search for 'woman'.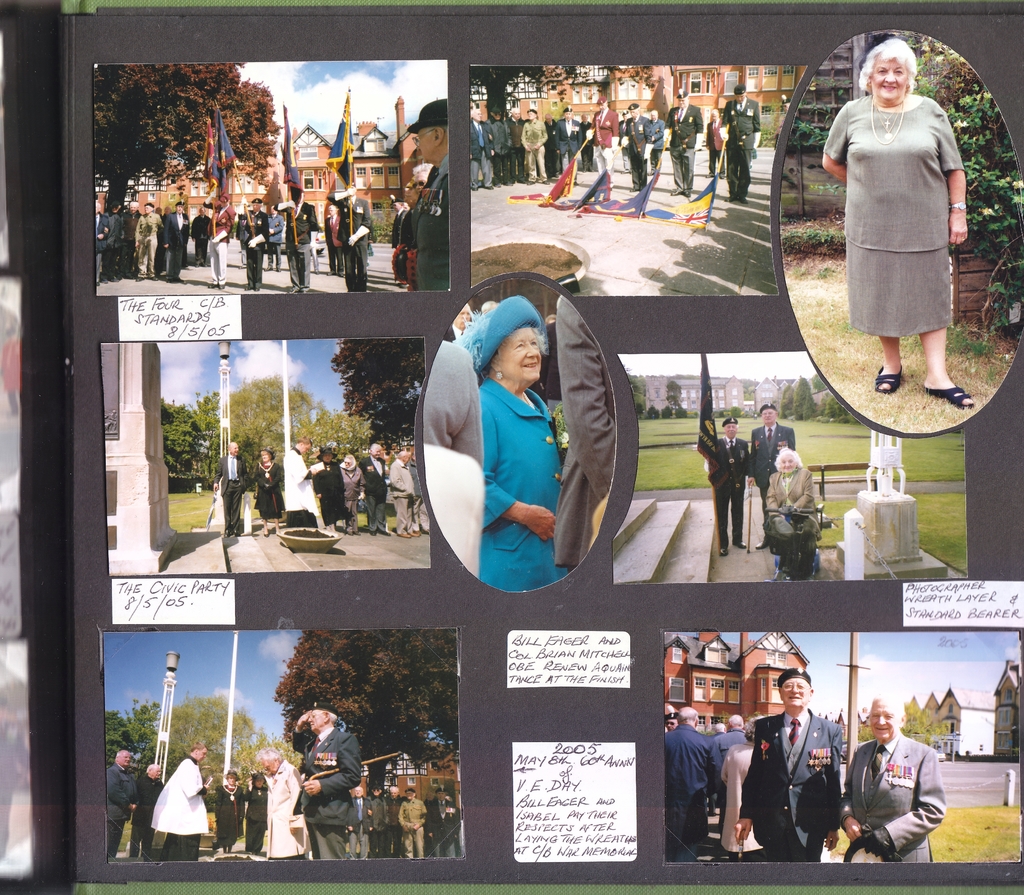
Found at 216, 769, 246, 860.
